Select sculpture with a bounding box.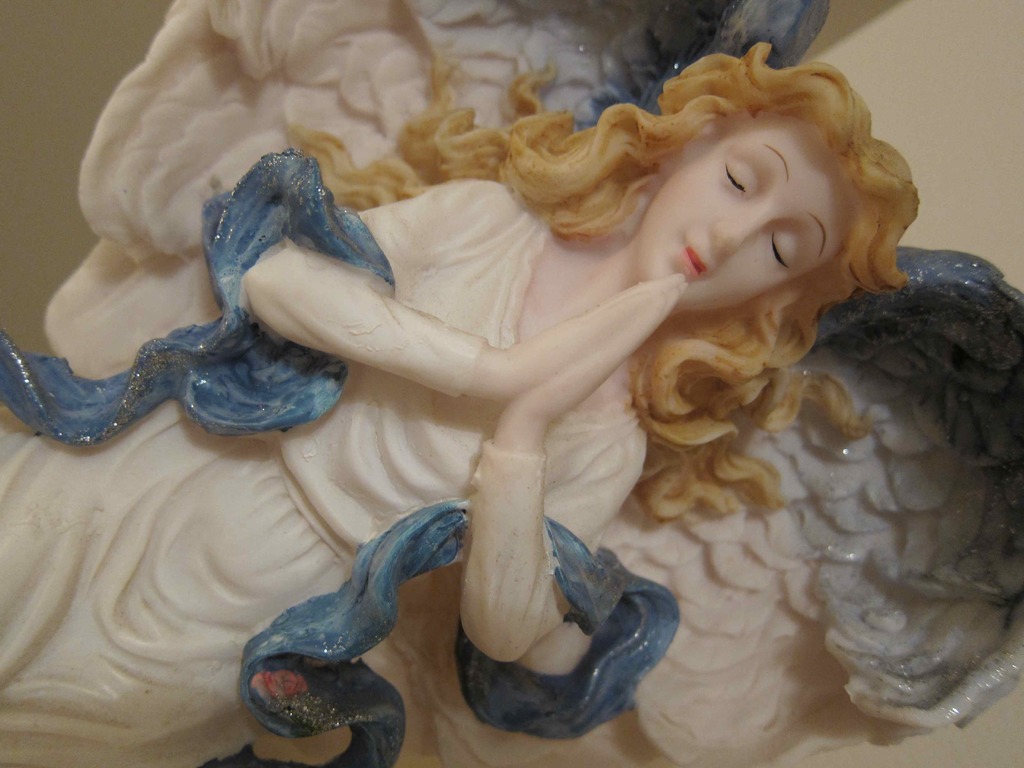
0 59 1023 767.
